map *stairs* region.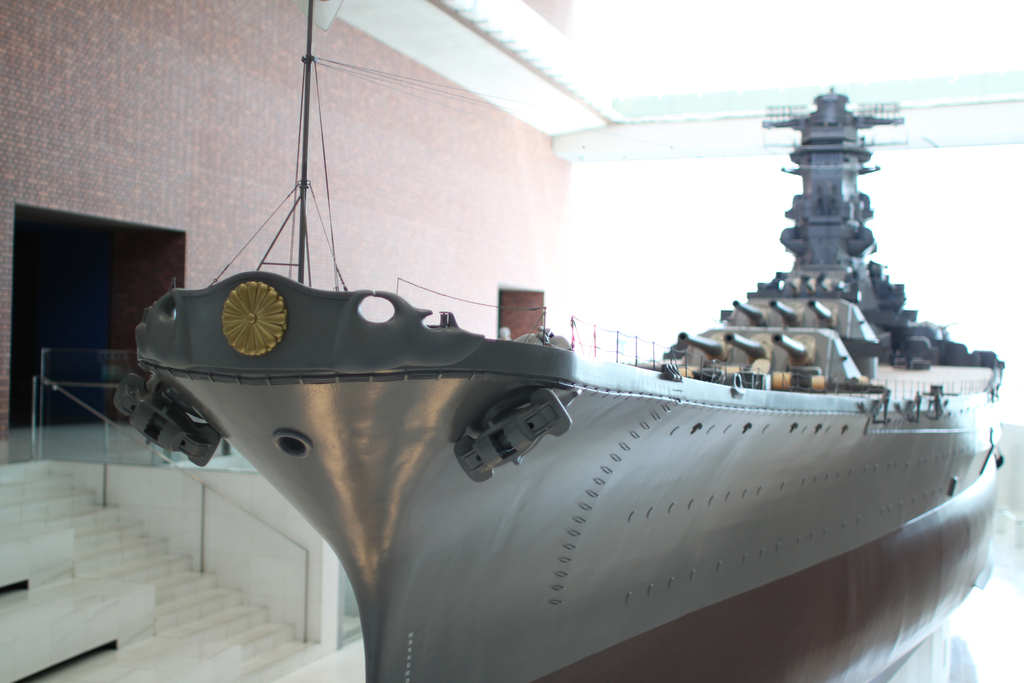
Mapped to (0, 461, 292, 659).
